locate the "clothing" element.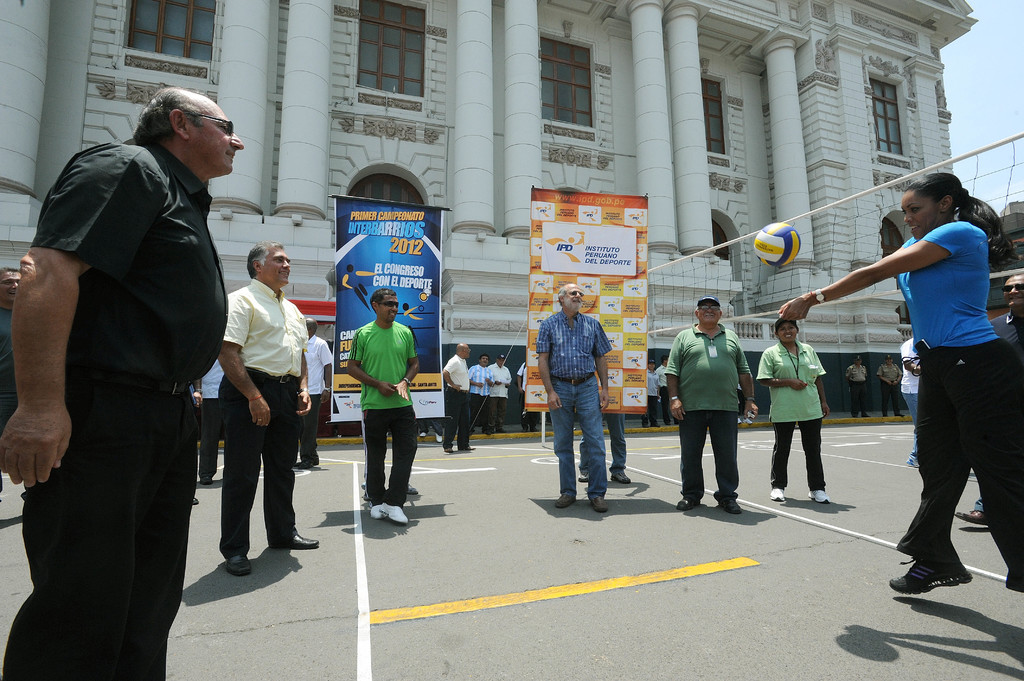
Element bbox: (420, 417, 439, 435).
